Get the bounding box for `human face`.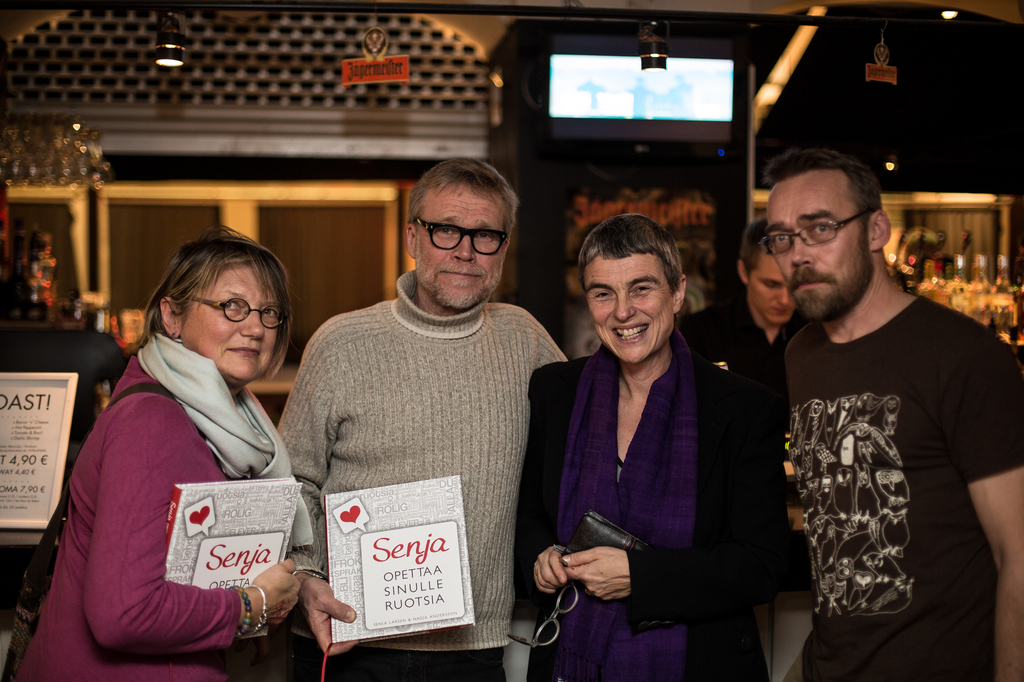
746:255:806:328.
